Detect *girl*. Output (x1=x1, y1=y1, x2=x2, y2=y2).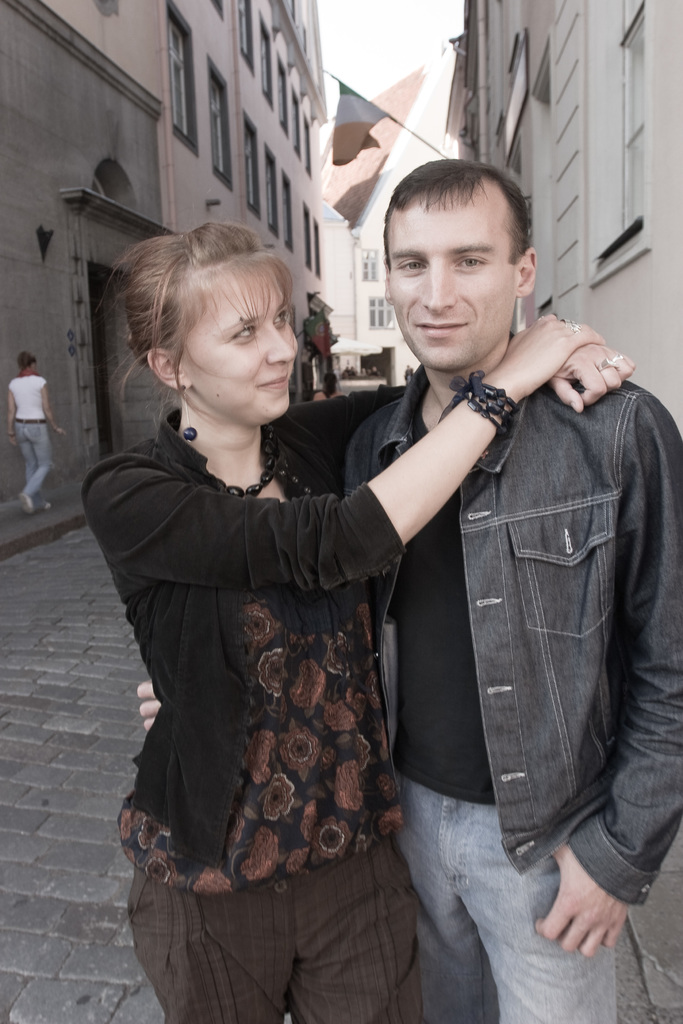
(x1=7, y1=353, x2=70, y2=514).
